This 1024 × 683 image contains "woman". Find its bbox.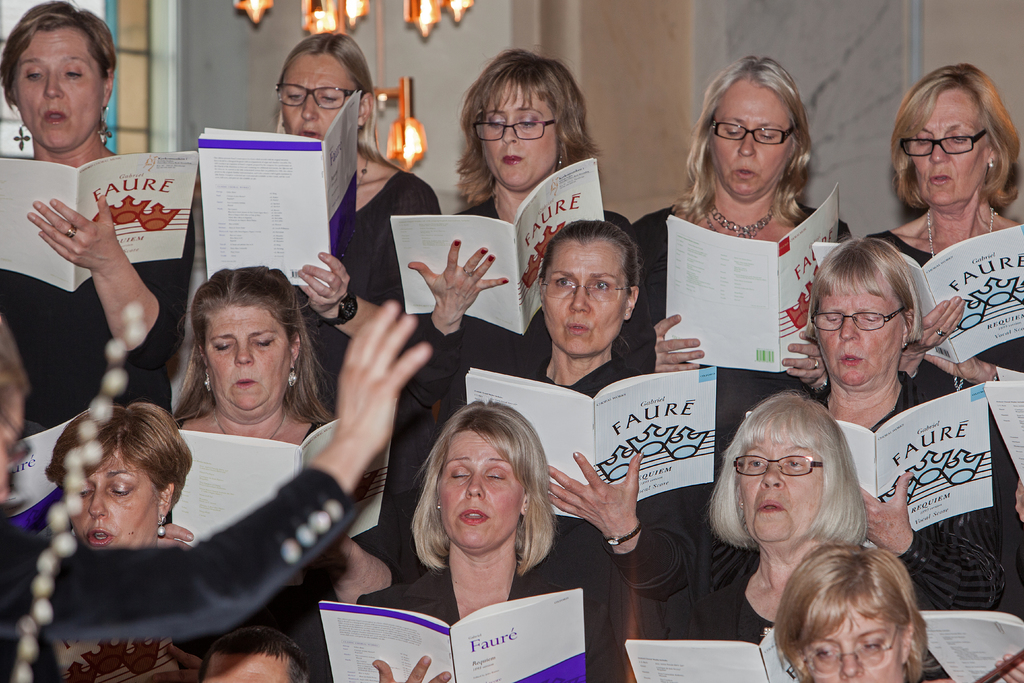
{"left": 0, "top": 304, "right": 434, "bottom": 682}.
